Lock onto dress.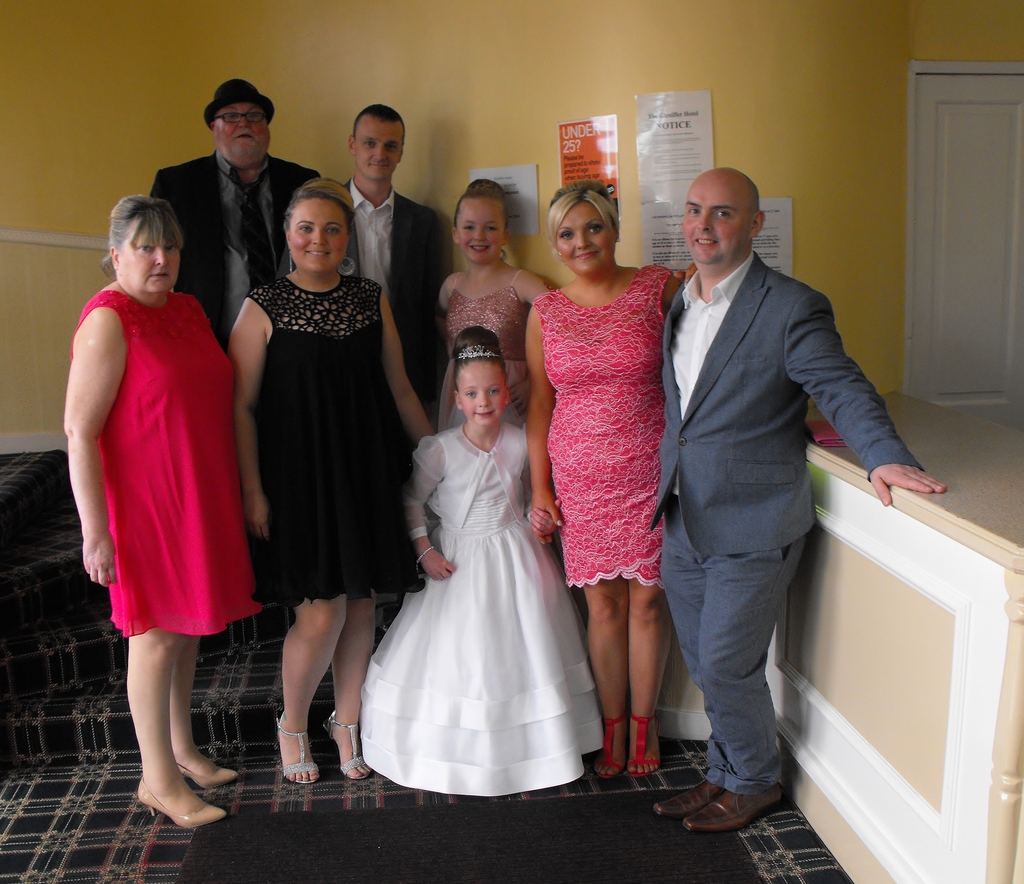
Locked: box(534, 266, 675, 584).
